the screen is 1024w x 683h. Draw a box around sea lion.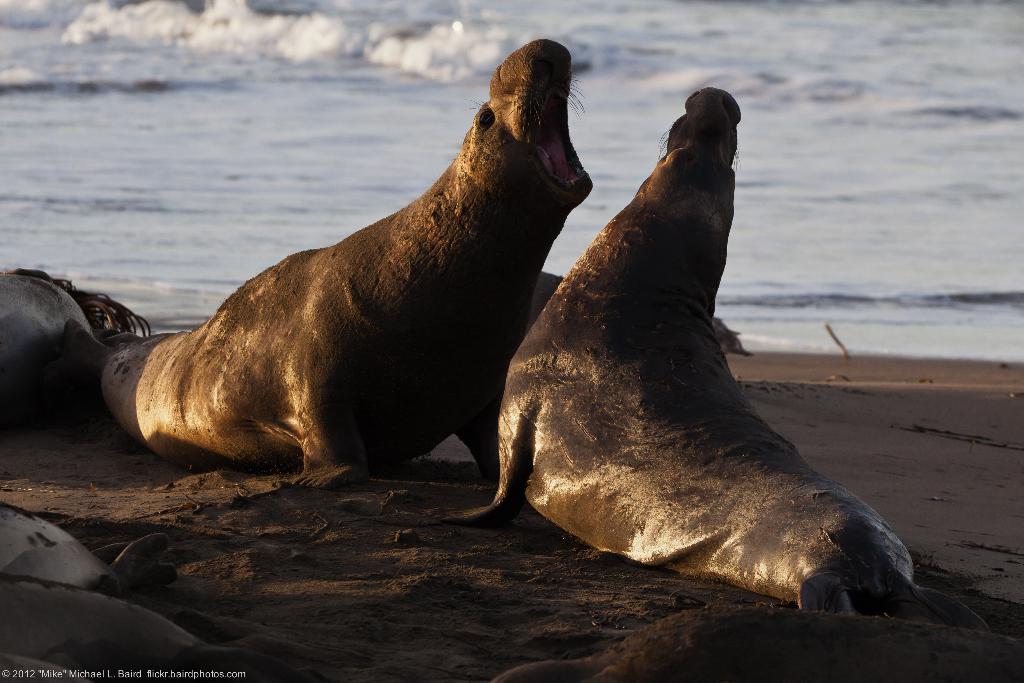
Rect(369, 86, 991, 623).
